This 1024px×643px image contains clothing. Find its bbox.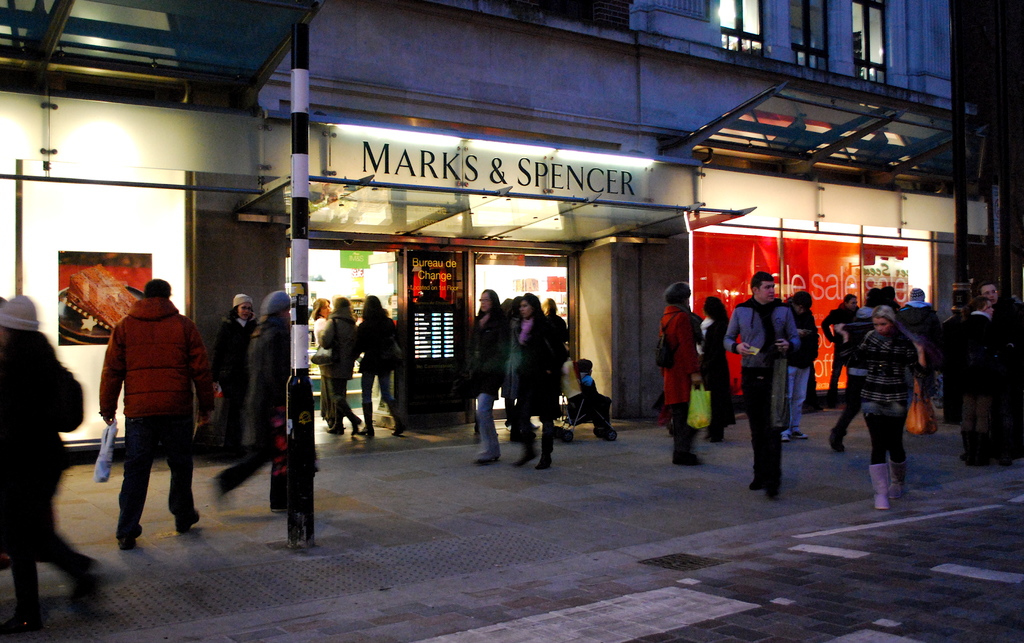
(0, 318, 124, 599).
